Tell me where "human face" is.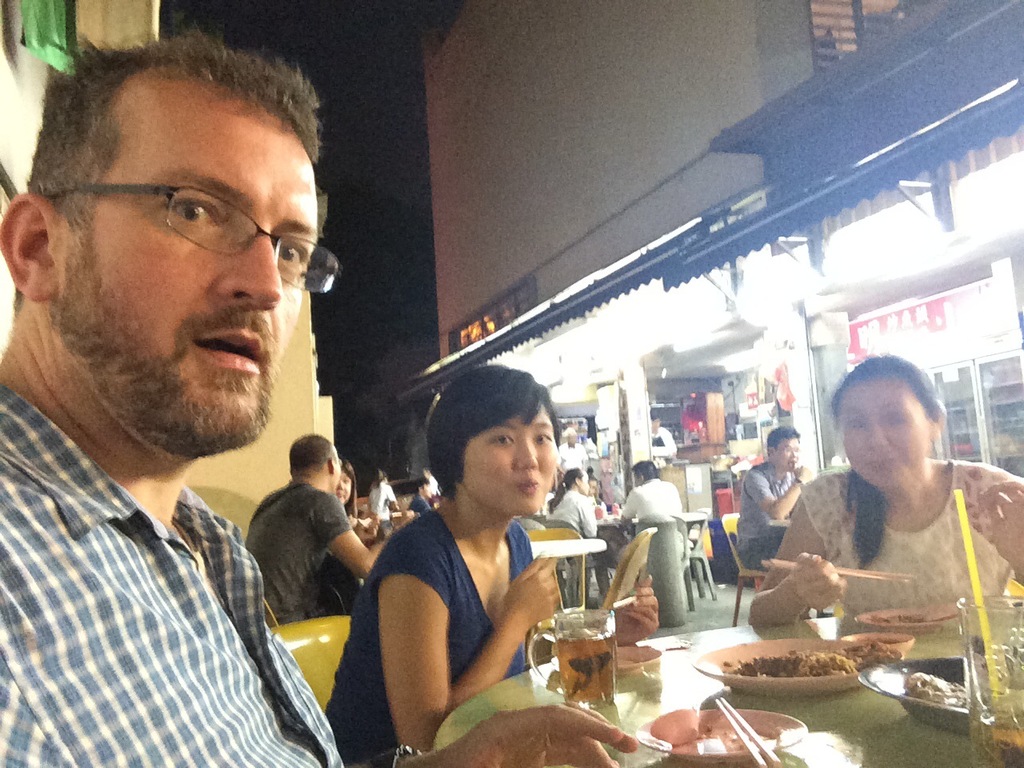
"human face" is at 338:460:358:508.
